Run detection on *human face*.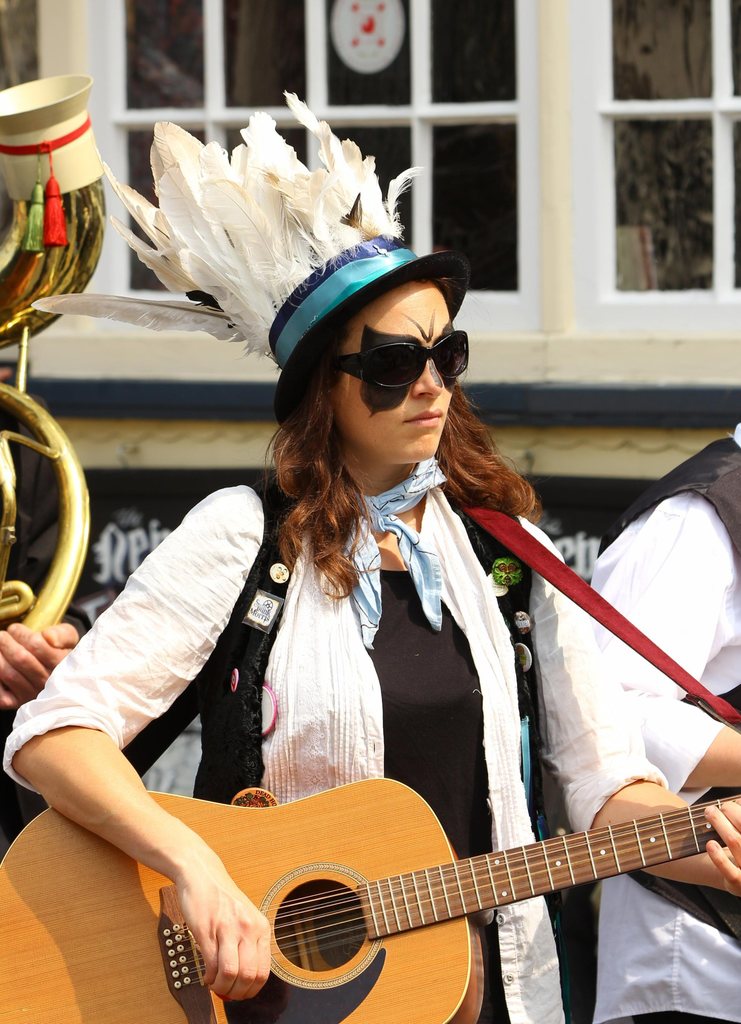
Result: bbox=(338, 277, 454, 457).
